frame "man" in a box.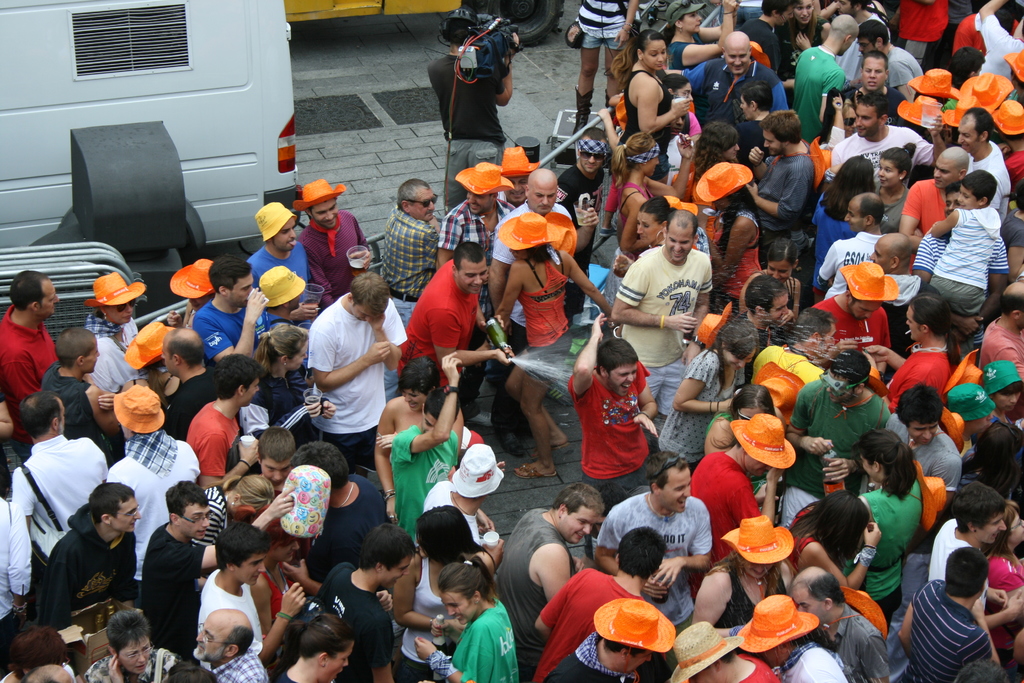
[left=194, top=517, right=308, bottom=660].
